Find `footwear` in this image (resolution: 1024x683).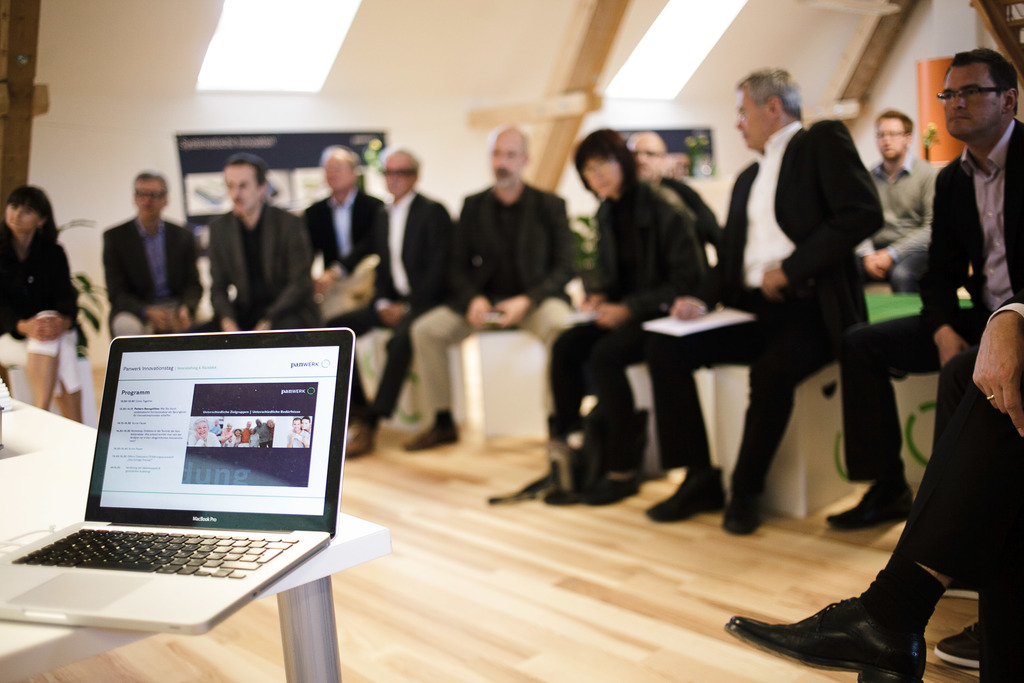
<box>721,488,778,533</box>.
